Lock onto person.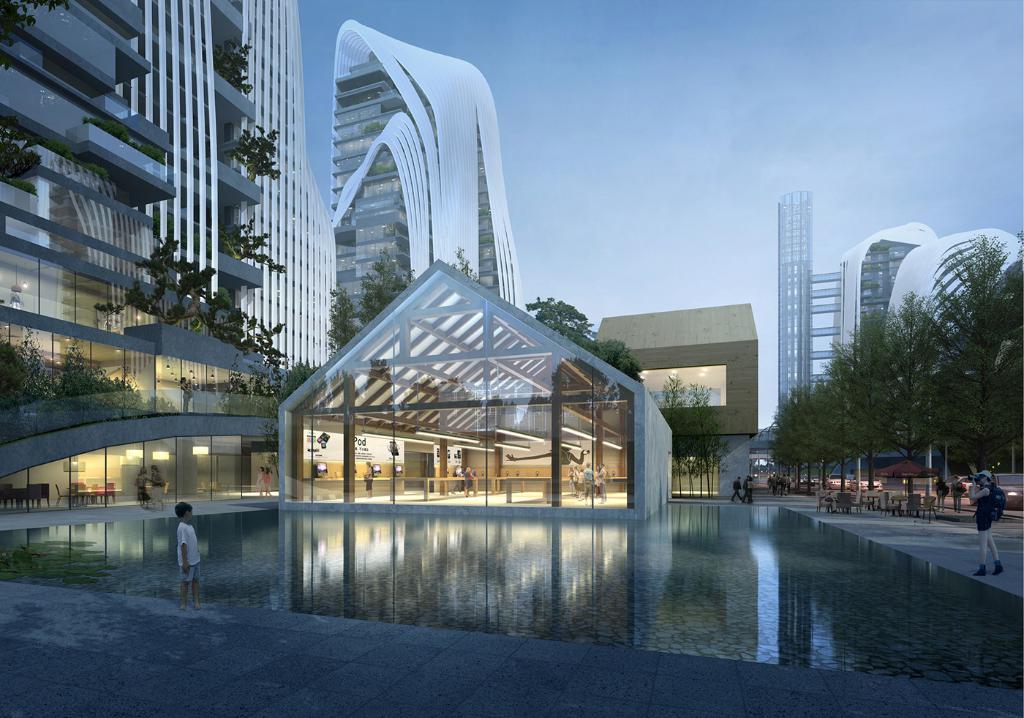
Locked: <box>935,474,948,514</box>.
